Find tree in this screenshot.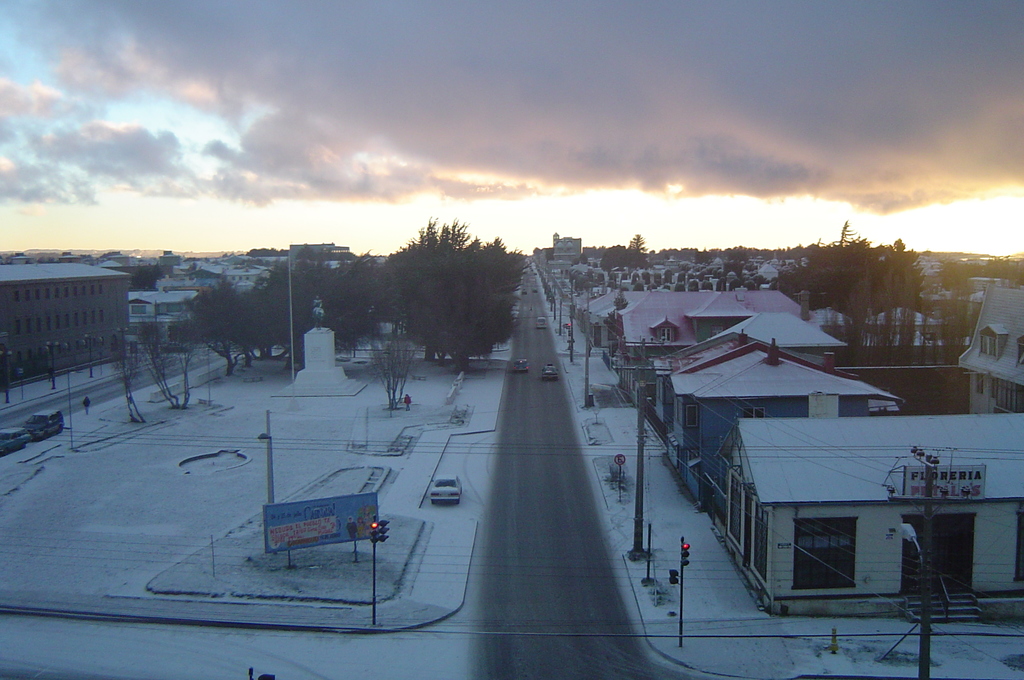
The bounding box for tree is 360, 327, 426, 413.
